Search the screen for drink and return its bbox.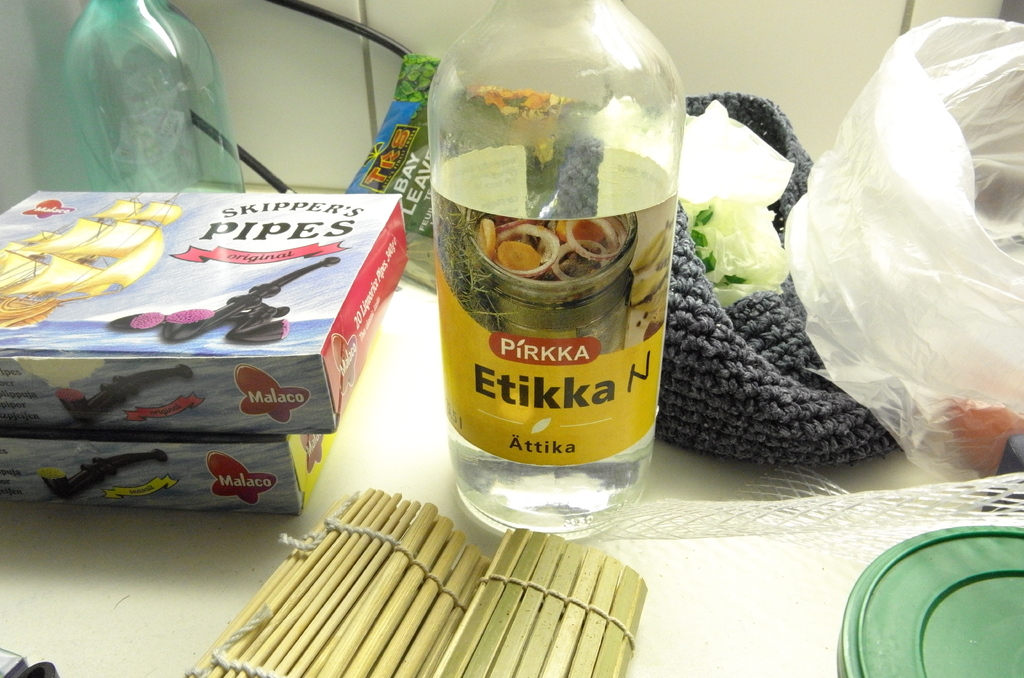
Found: bbox=(429, 145, 658, 532).
